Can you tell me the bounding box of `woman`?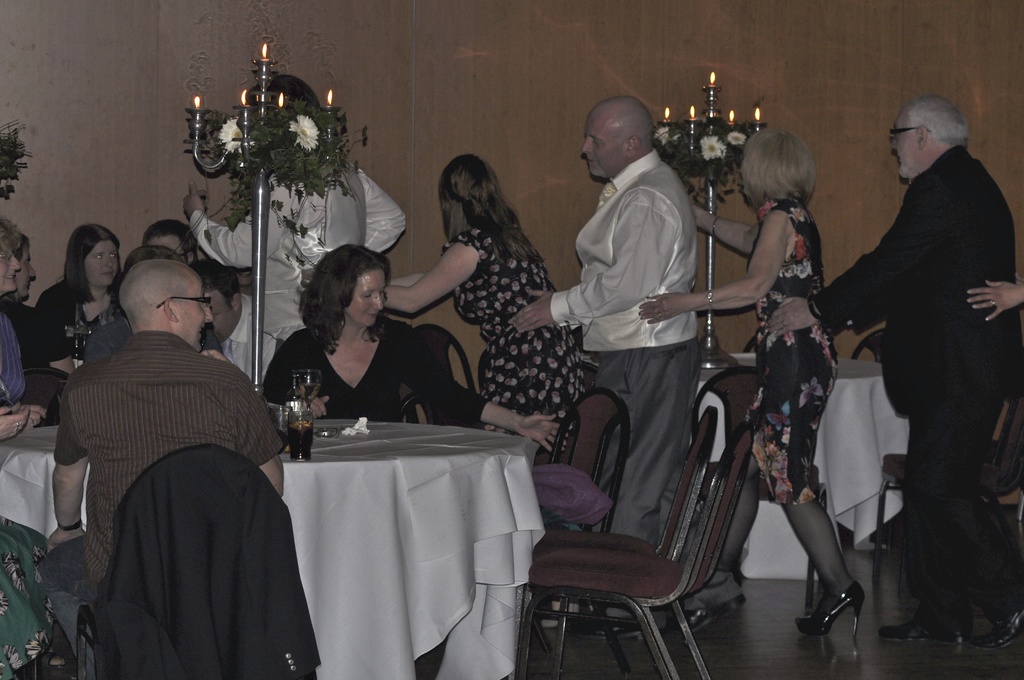
x1=42, y1=219, x2=126, y2=376.
